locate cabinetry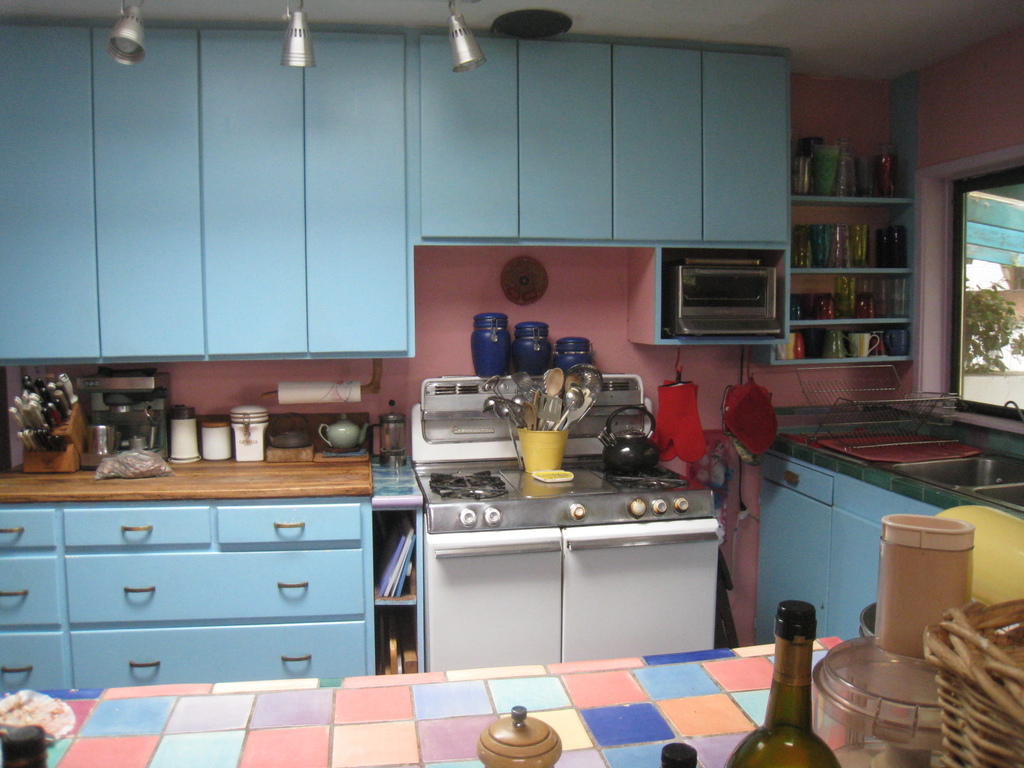
762, 451, 1023, 644
